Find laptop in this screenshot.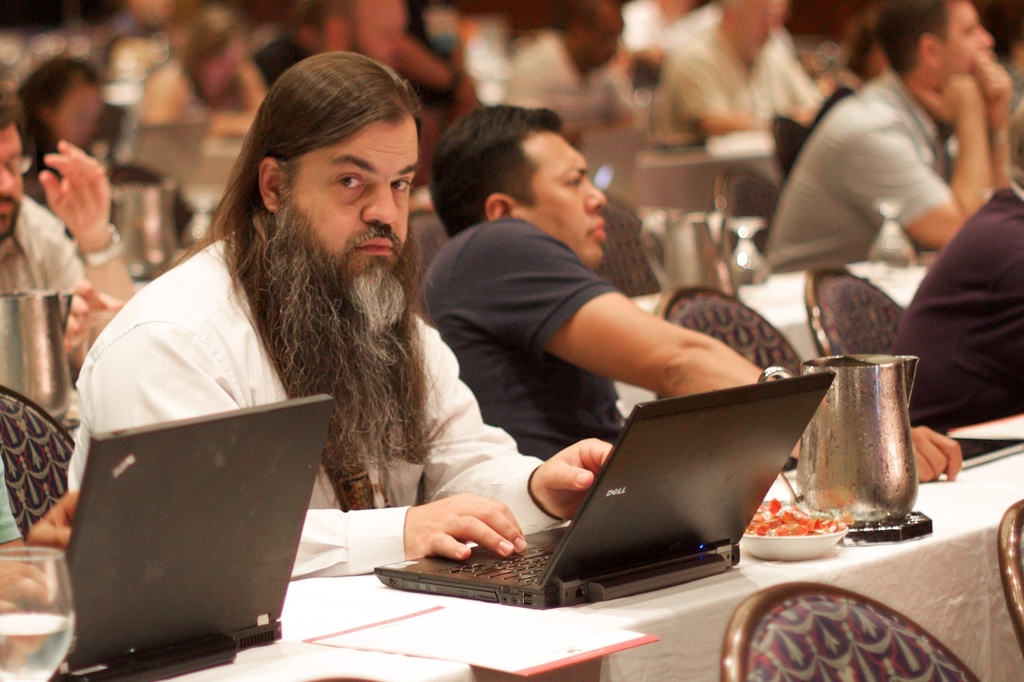
The bounding box for laptop is {"x1": 353, "y1": 370, "x2": 847, "y2": 623}.
